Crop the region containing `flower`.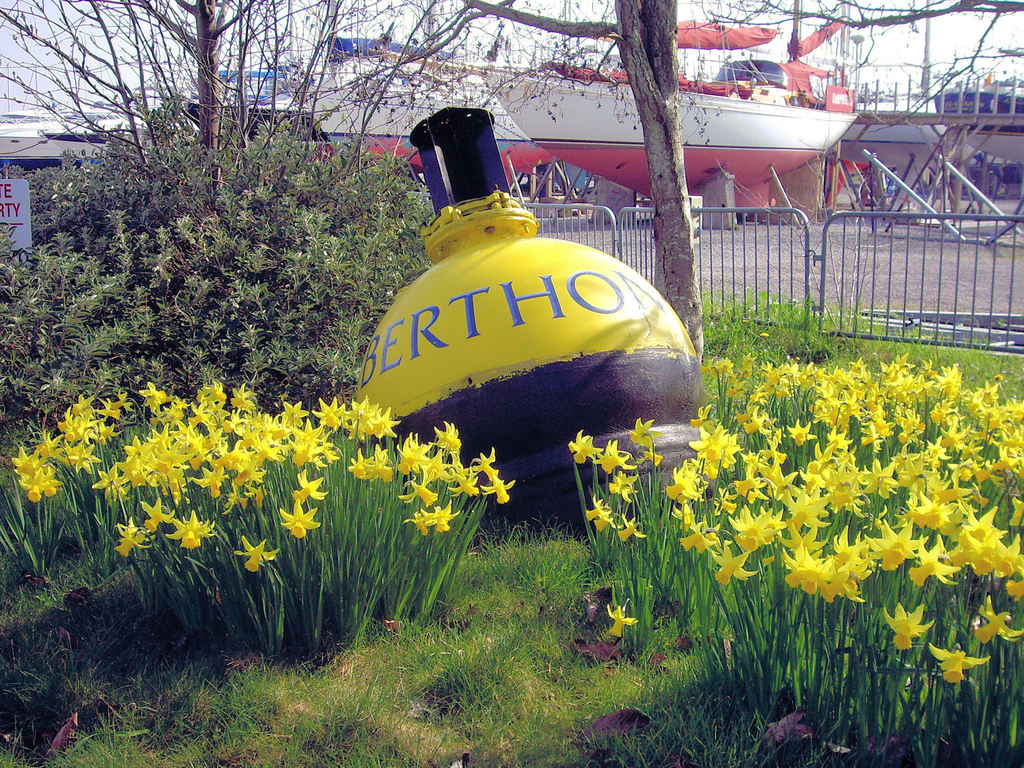
Crop region: 112:516:153:558.
